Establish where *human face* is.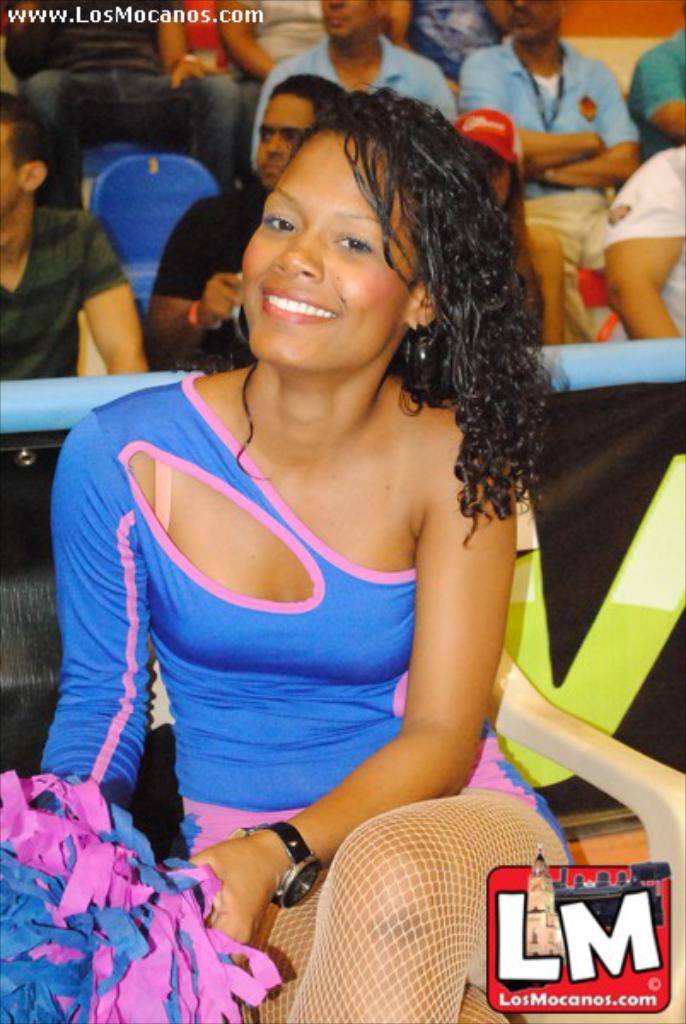
Established at 0,125,27,217.
